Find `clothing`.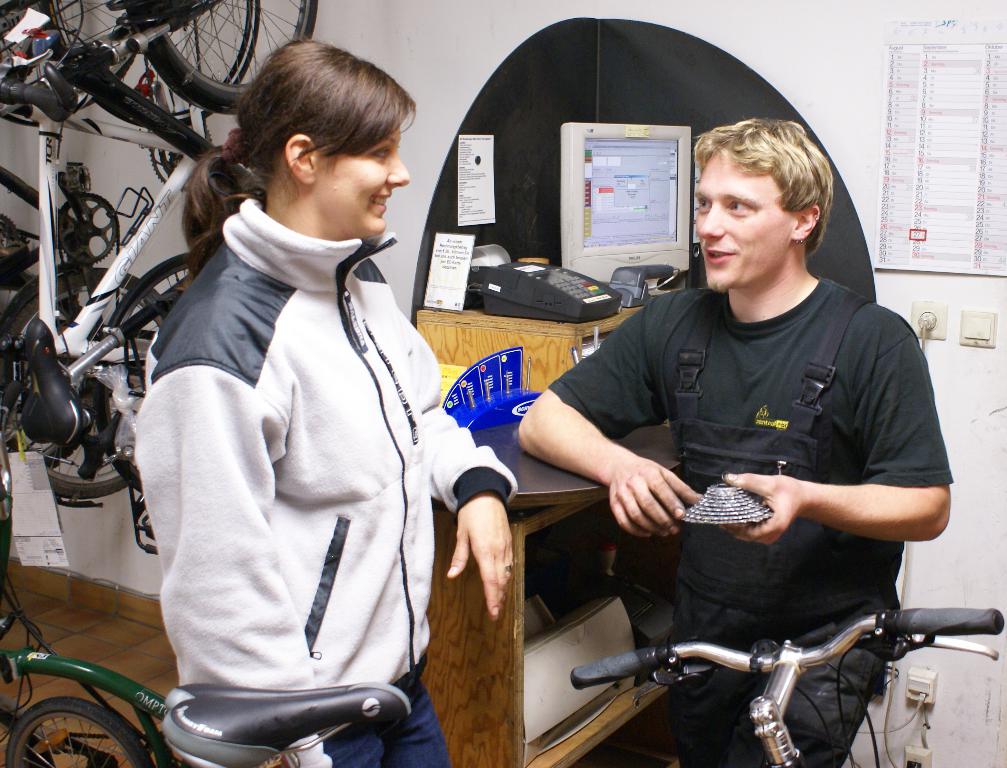
118, 156, 501, 735.
